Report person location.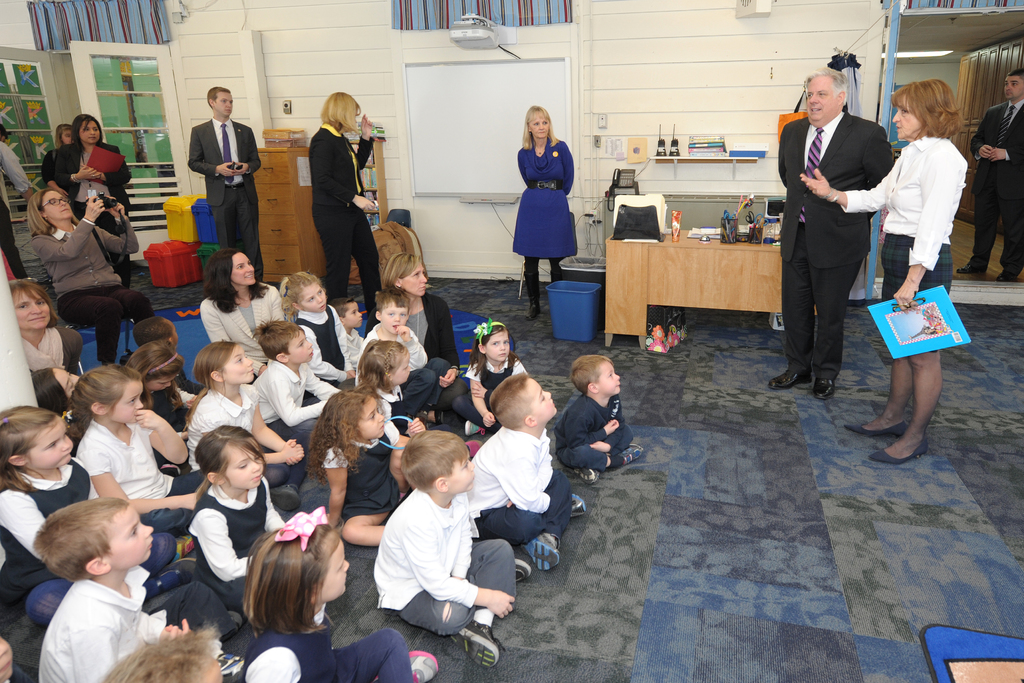
Report: 184,336,304,491.
